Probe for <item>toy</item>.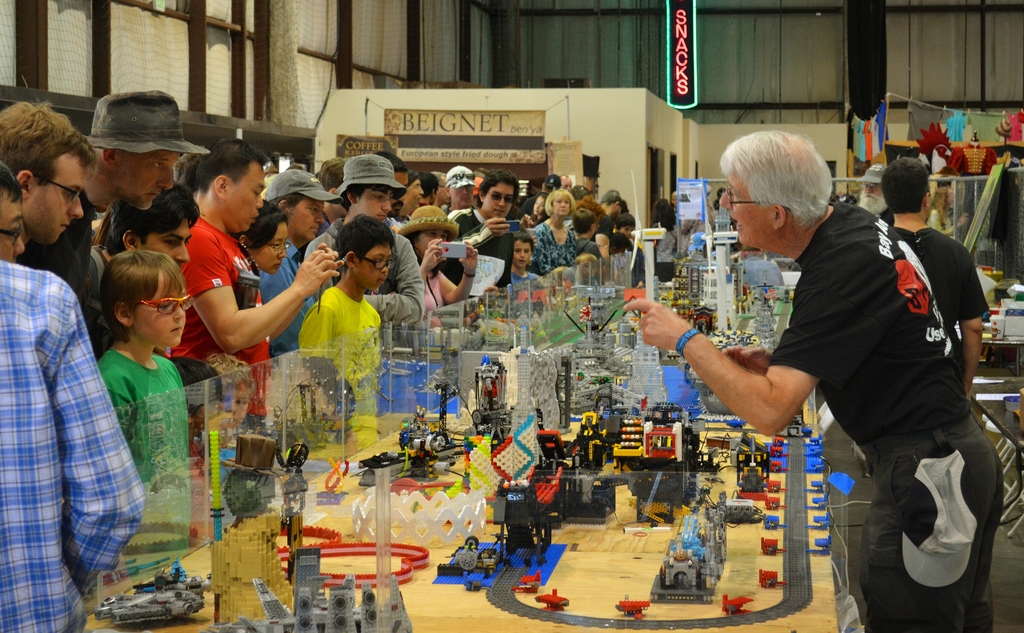
Probe result: pyautogui.locateOnScreen(808, 478, 828, 494).
